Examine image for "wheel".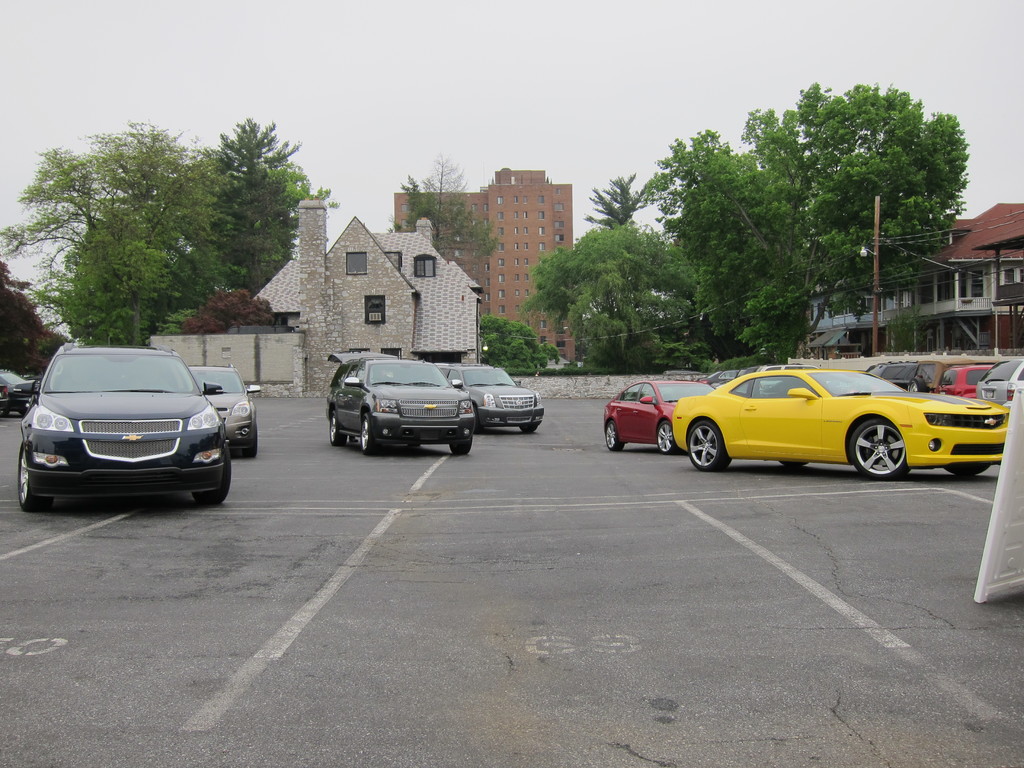
Examination result: BBox(781, 461, 808, 465).
